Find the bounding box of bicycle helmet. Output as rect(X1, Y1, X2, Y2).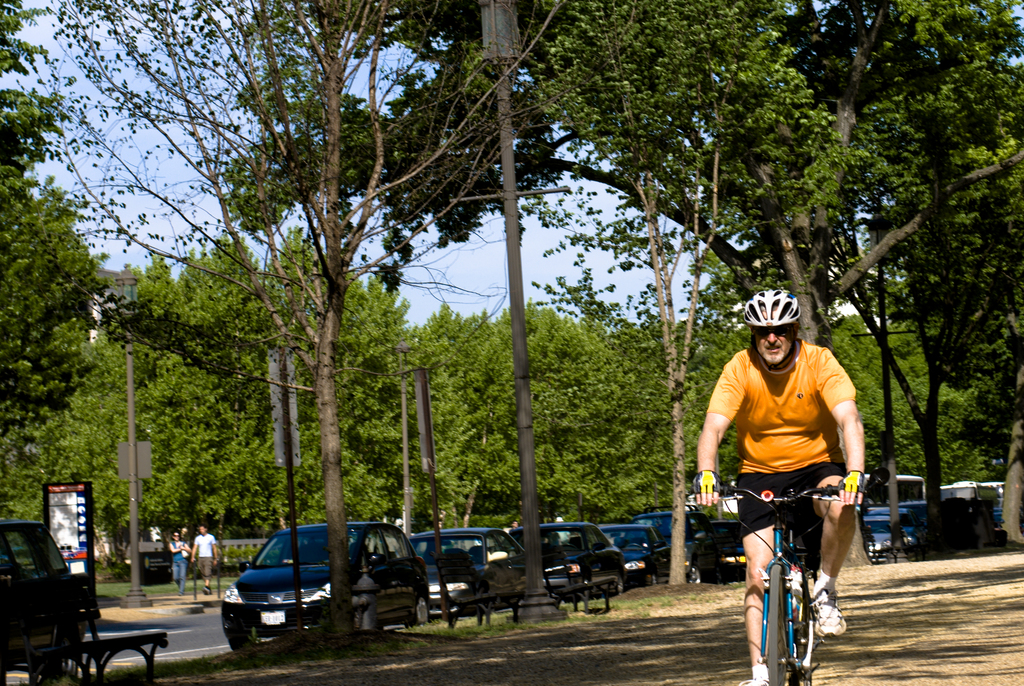
rect(739, 284, 797, 373).
